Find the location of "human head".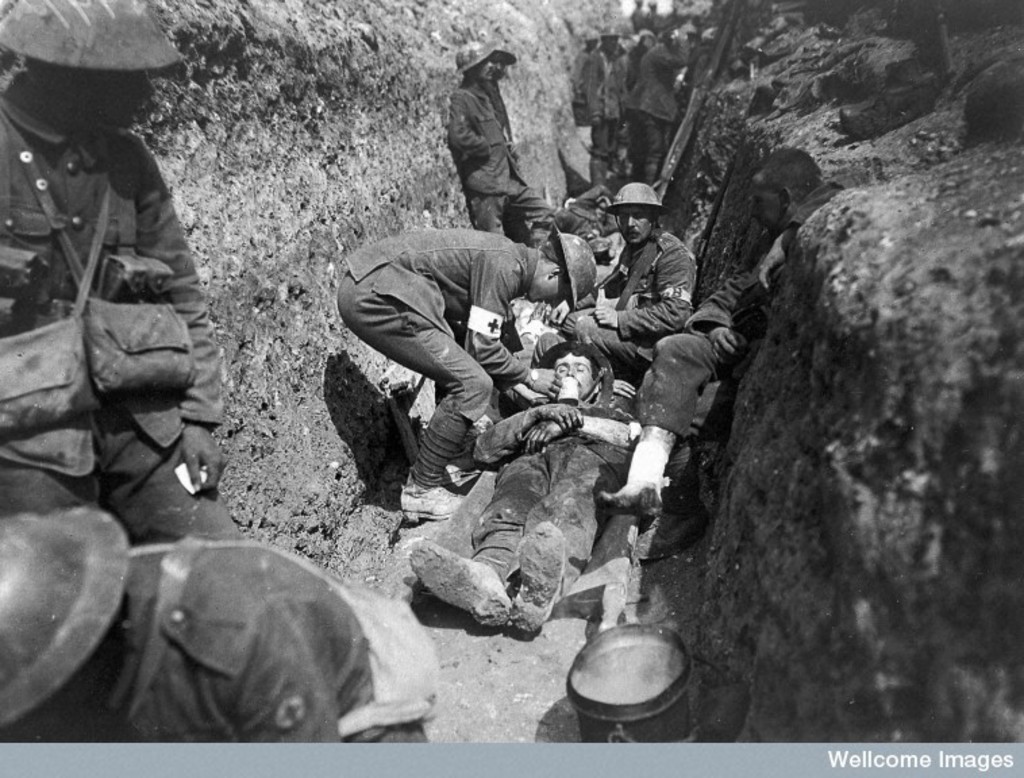
Location: [750,146,821,239].
